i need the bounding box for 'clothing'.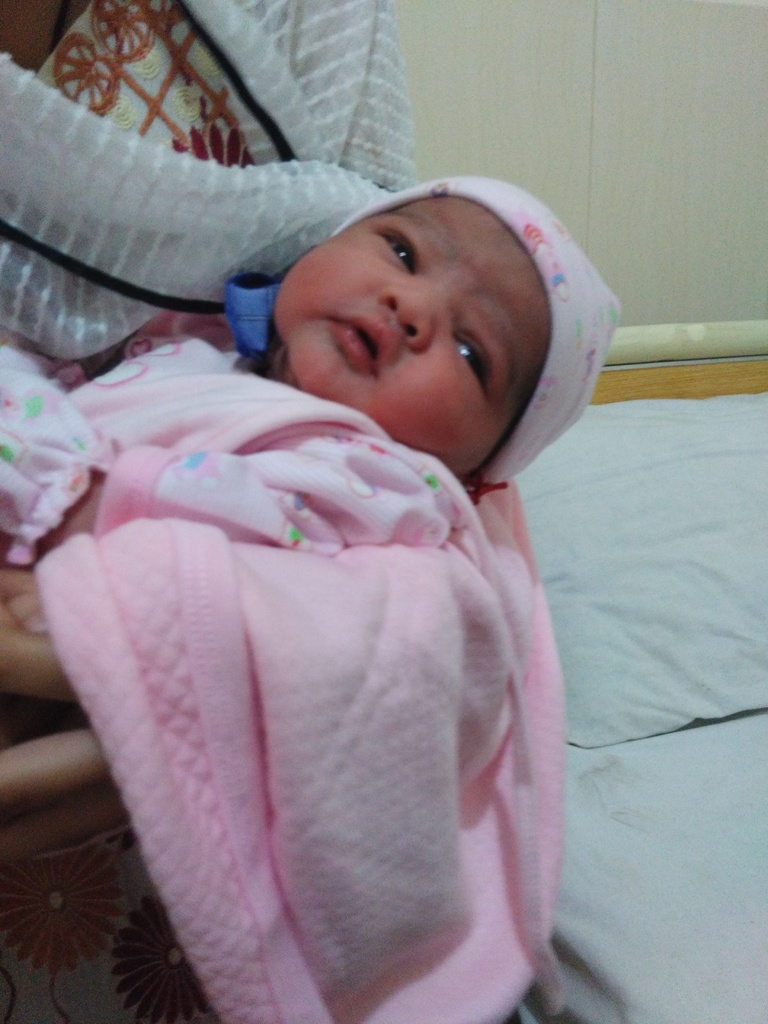
Here it is: detection(30, 157, 656, 1004).
